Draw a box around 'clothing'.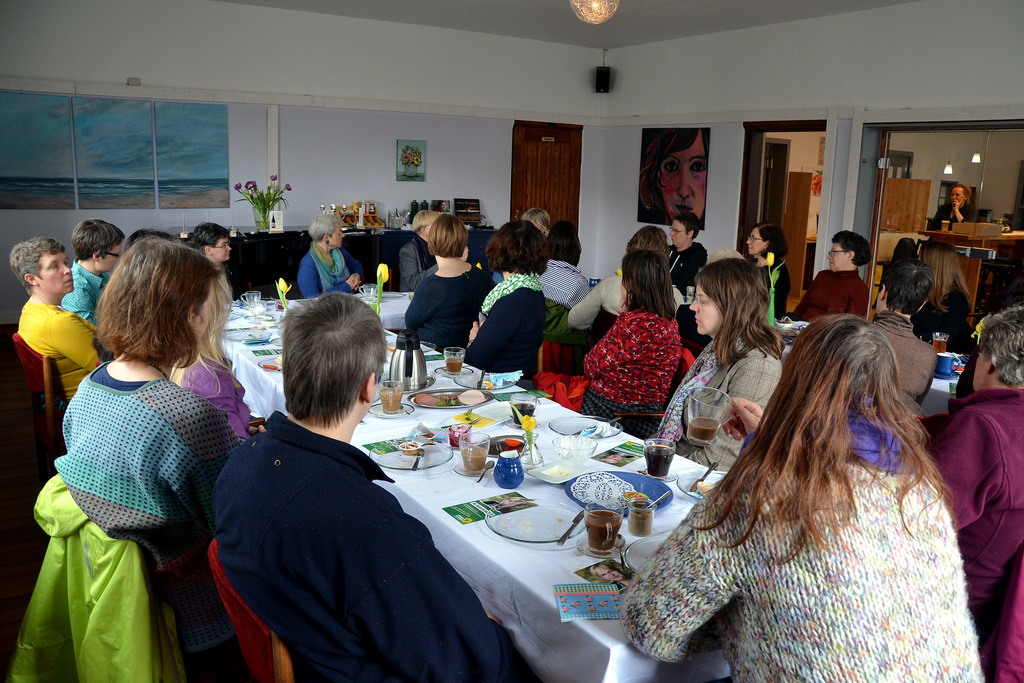
[x1=399, y1=233, x2=448, y2=296].
